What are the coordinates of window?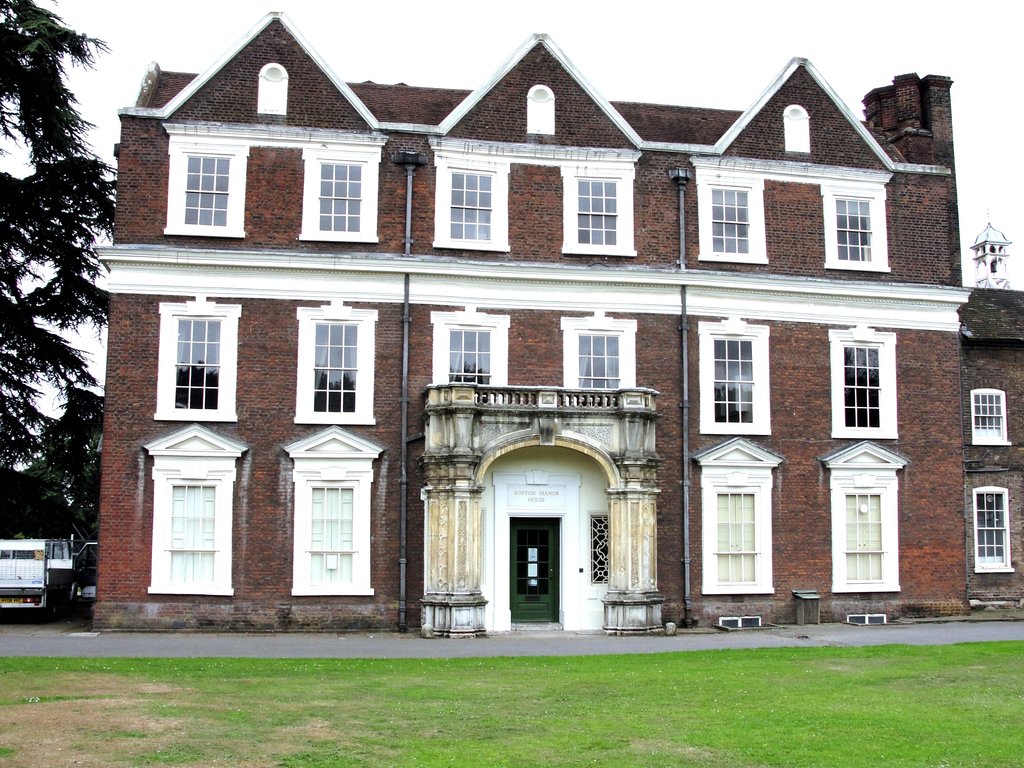
detection(824, 322, 897, 437).
